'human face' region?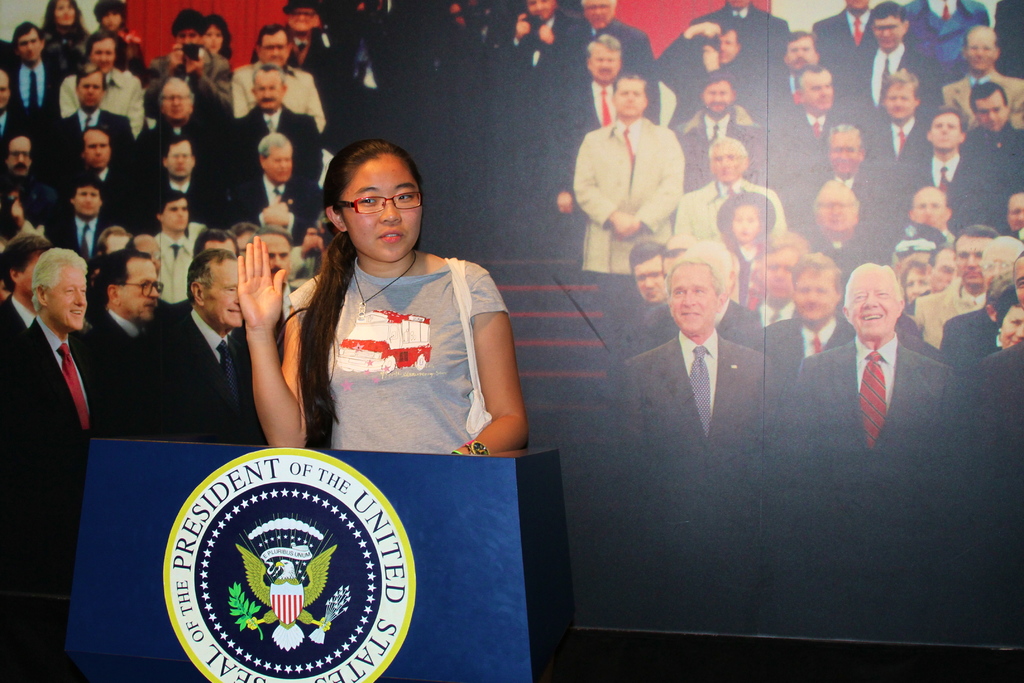
826,194,857,235
